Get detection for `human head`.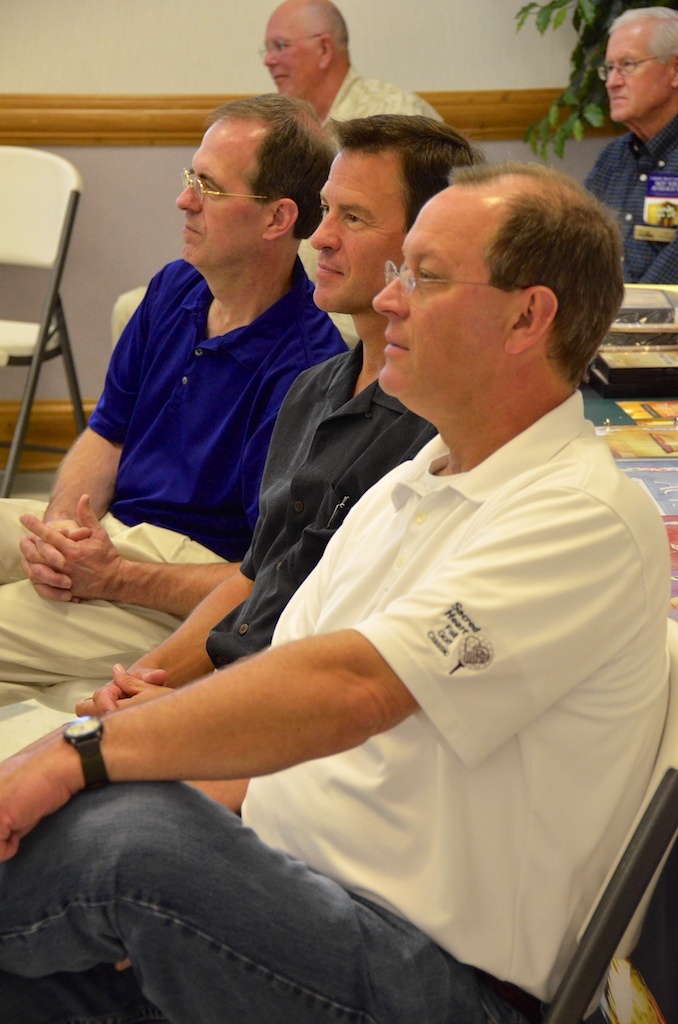
Detection: [370, 161, 625, 414].
